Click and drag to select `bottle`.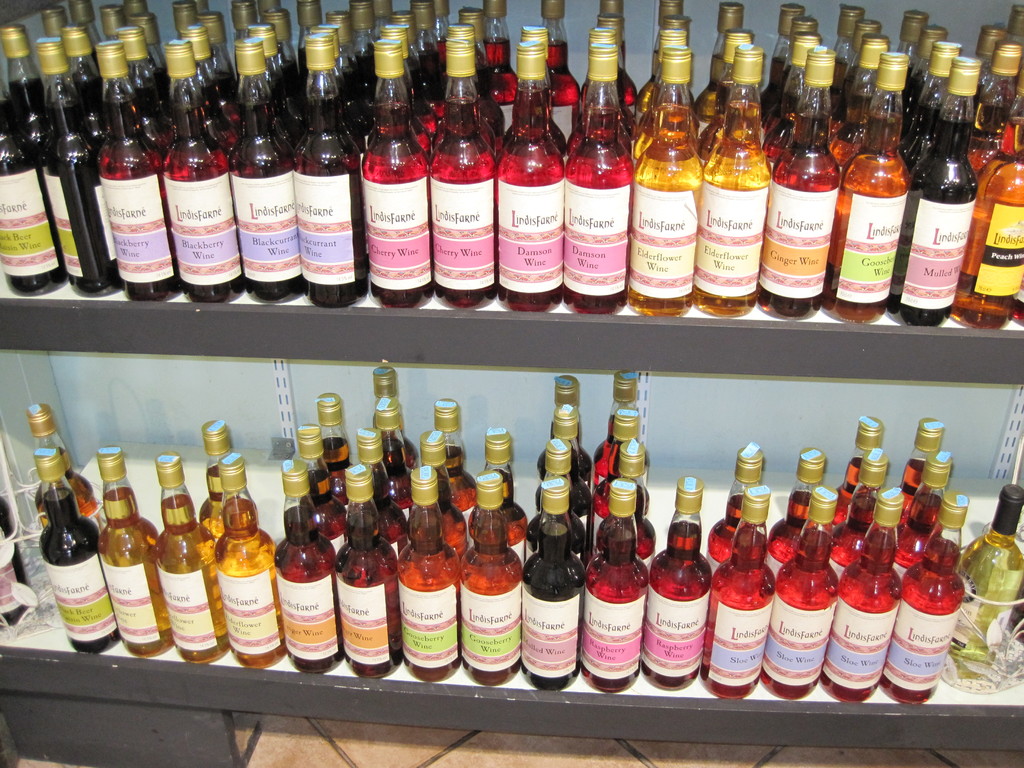
Selection: 762, 481, 839, 701.
